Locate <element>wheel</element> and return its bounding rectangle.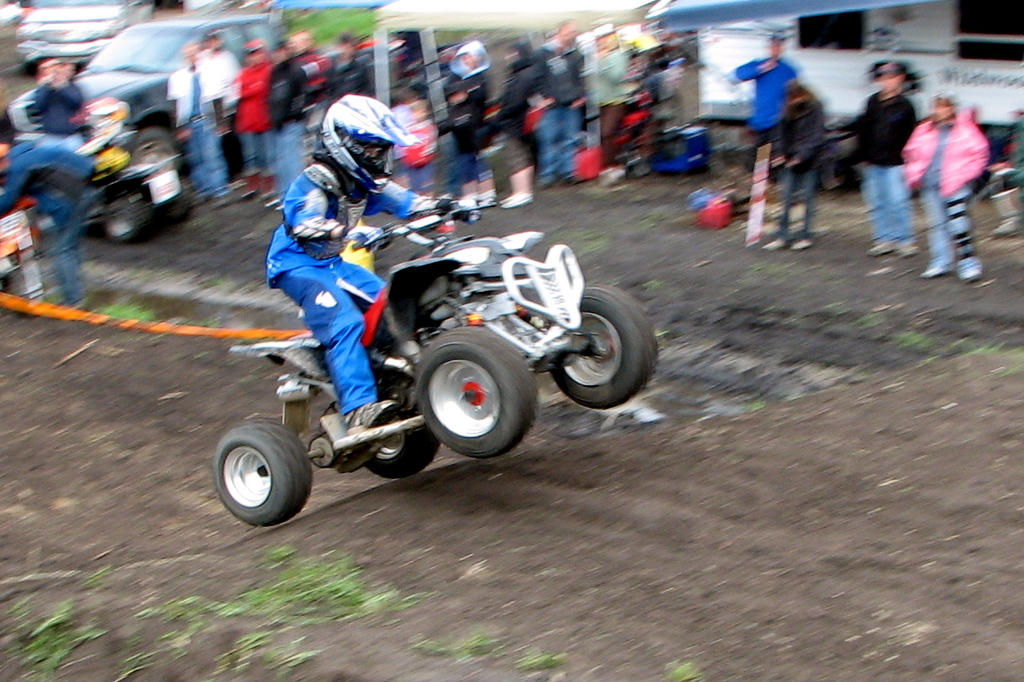
Rect(96, 198, 153, 249).
